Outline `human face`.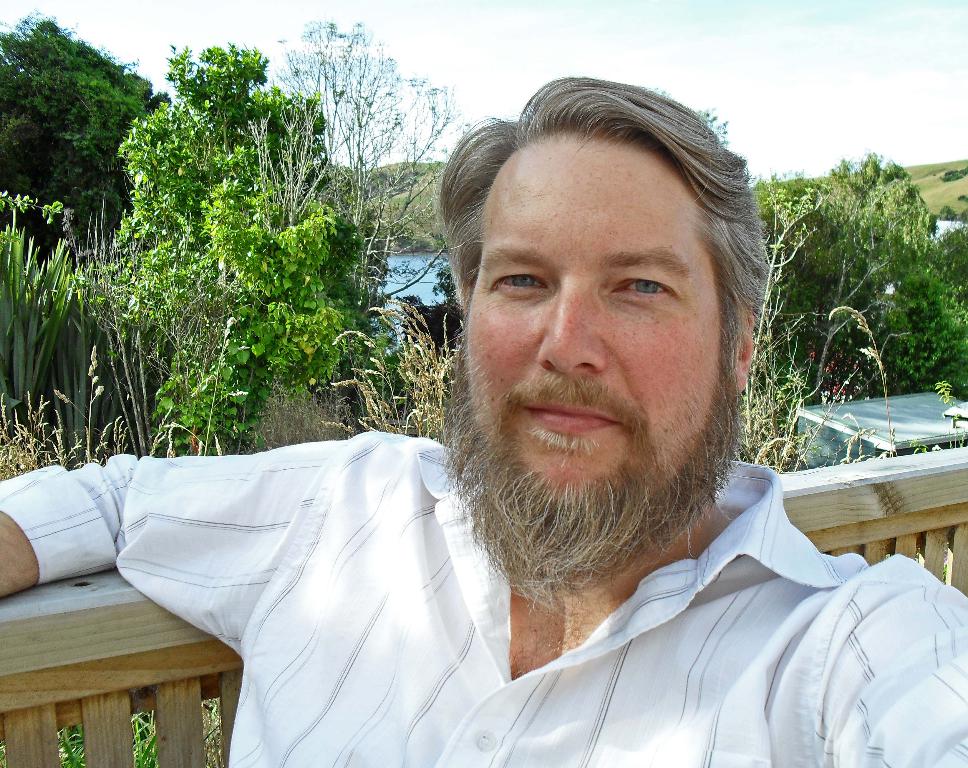
Outline: bbox(445, 138, 737, 583).
